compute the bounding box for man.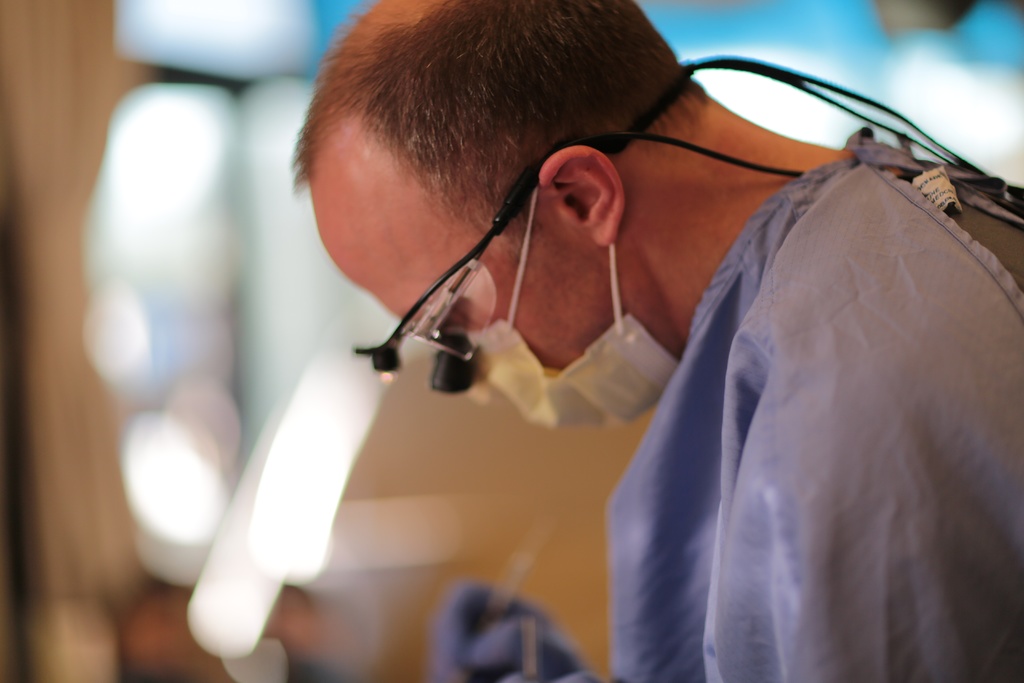
[432, 0, 1018, 682].
